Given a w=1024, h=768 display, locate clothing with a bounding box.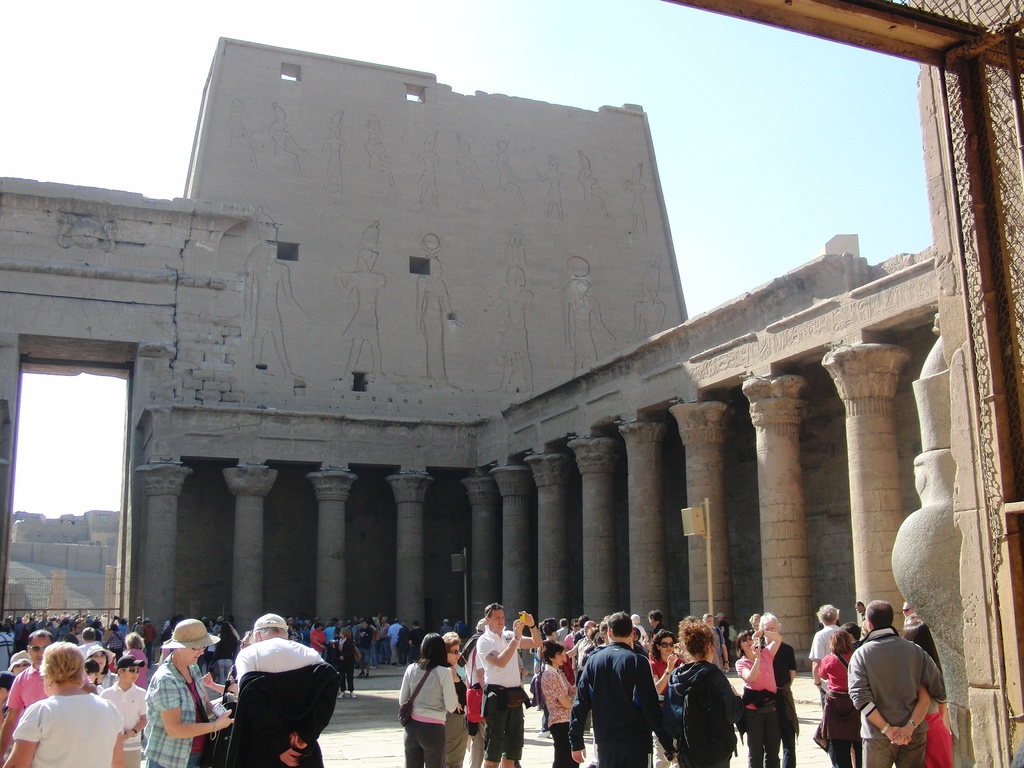
Located: (left=541, top=657, right=583, bottom=767).
